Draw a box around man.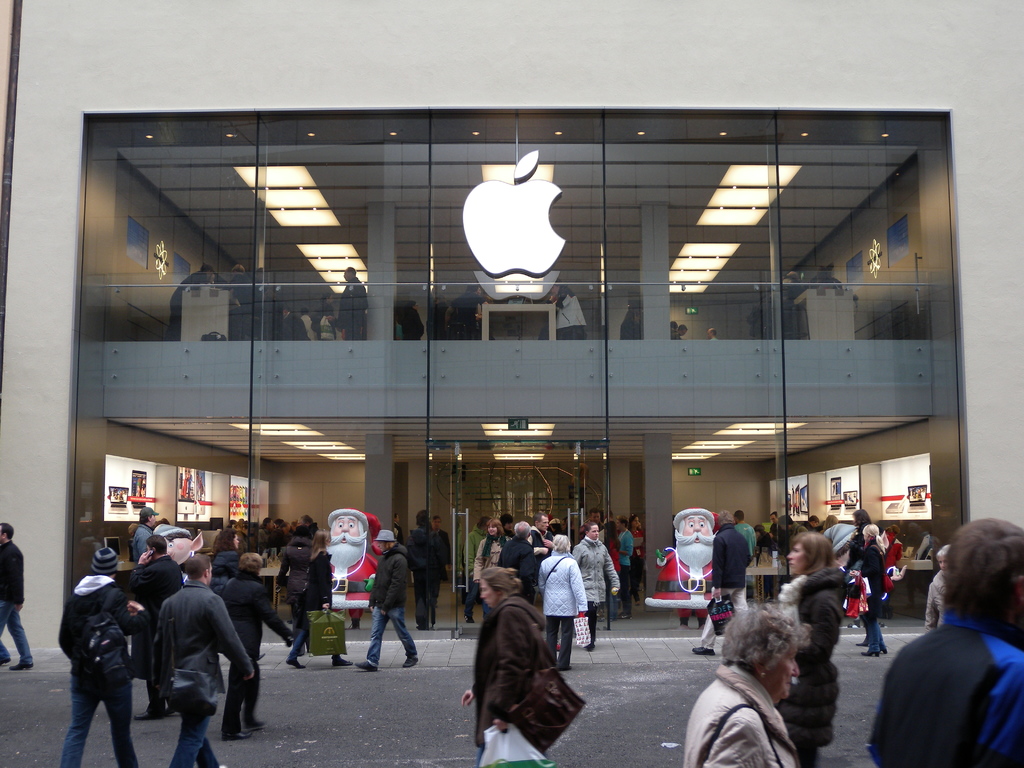
select_region(259, 518, 274, 542).
